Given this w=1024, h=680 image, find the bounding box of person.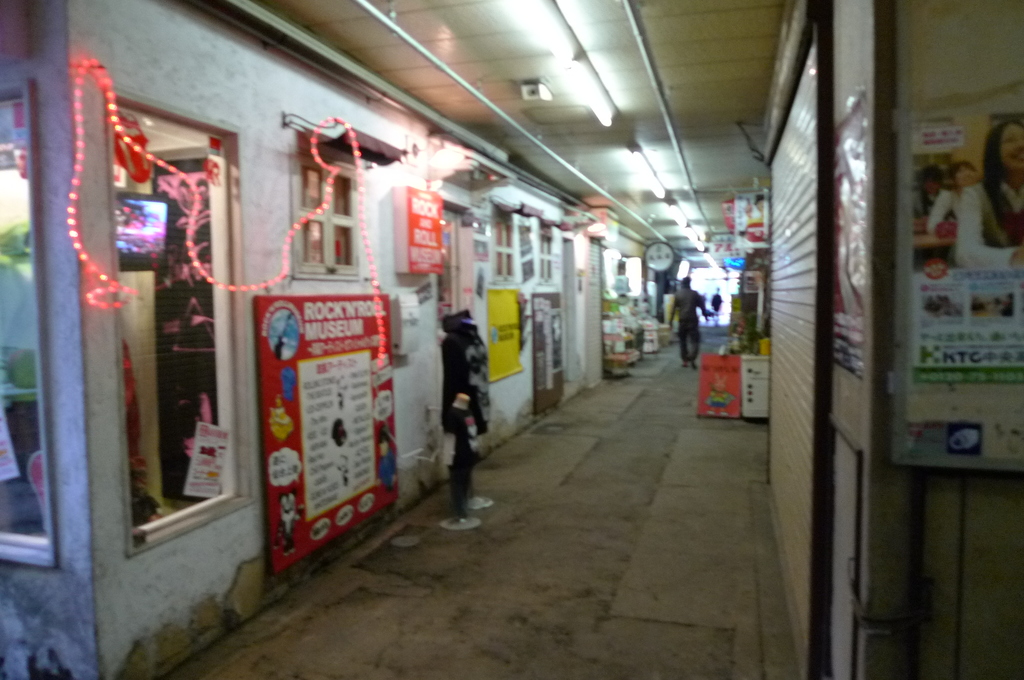
913 163 949 225.
